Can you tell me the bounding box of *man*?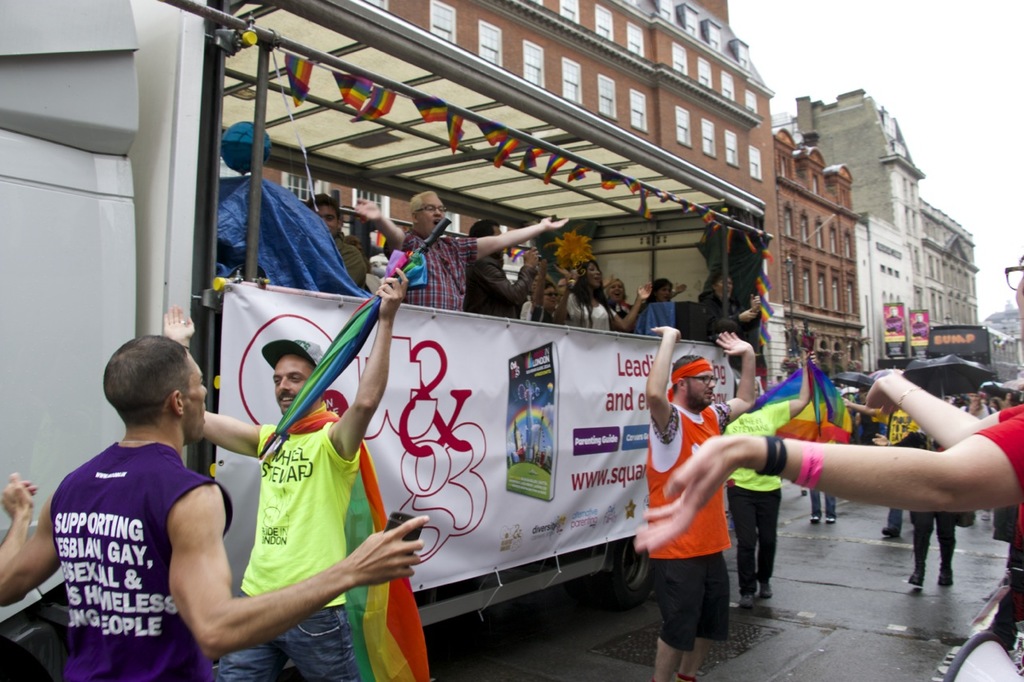
[0,336,434,681].
